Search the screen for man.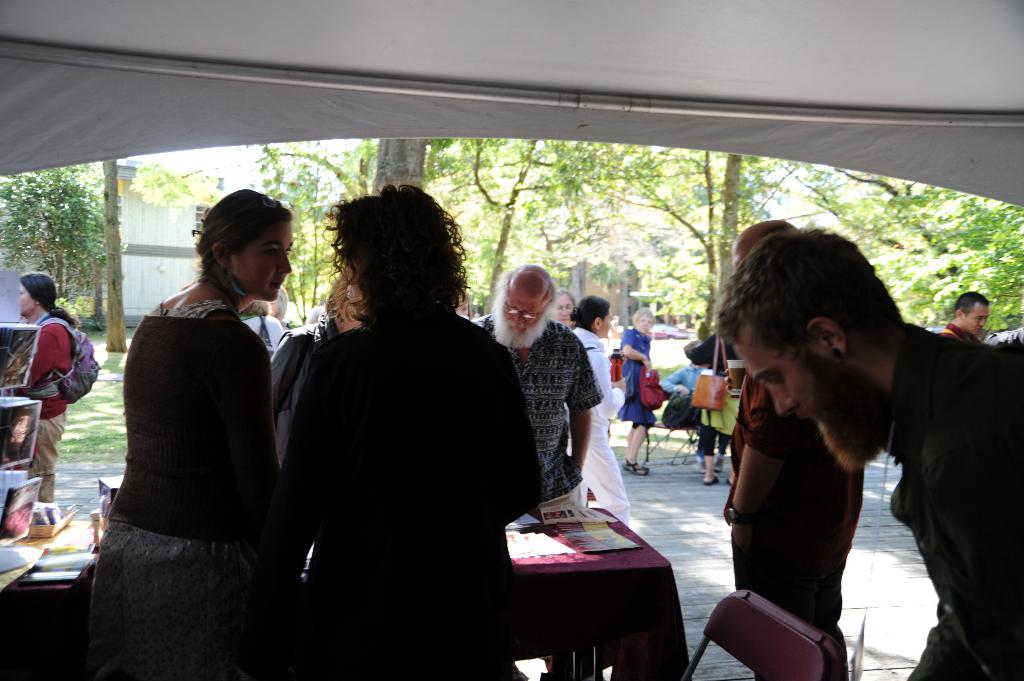
Found at <box>465,265,604,508</box>.
